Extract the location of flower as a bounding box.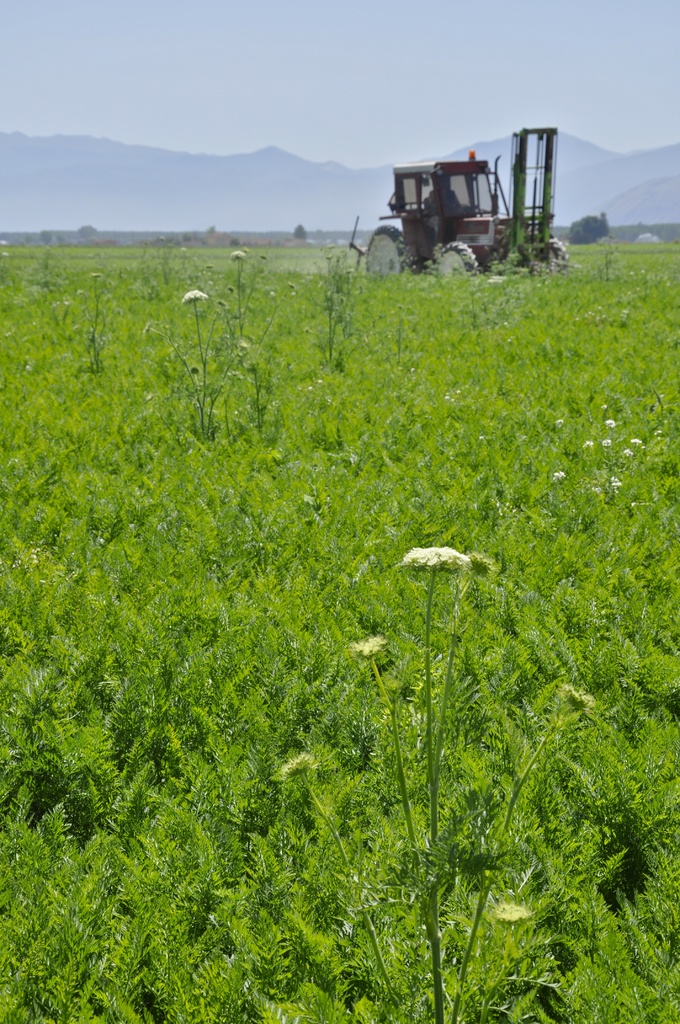
<bbox>399, 552, 464, 578</bbox>.
